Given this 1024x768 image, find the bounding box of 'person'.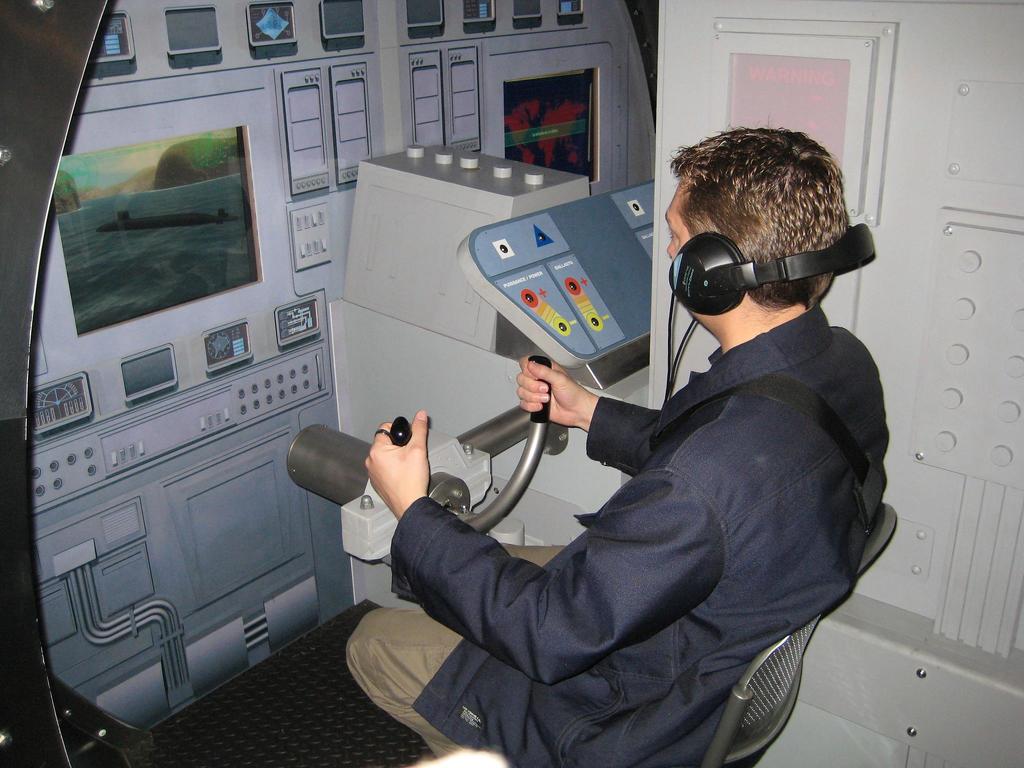
locate(346, 127, 890, 767).
